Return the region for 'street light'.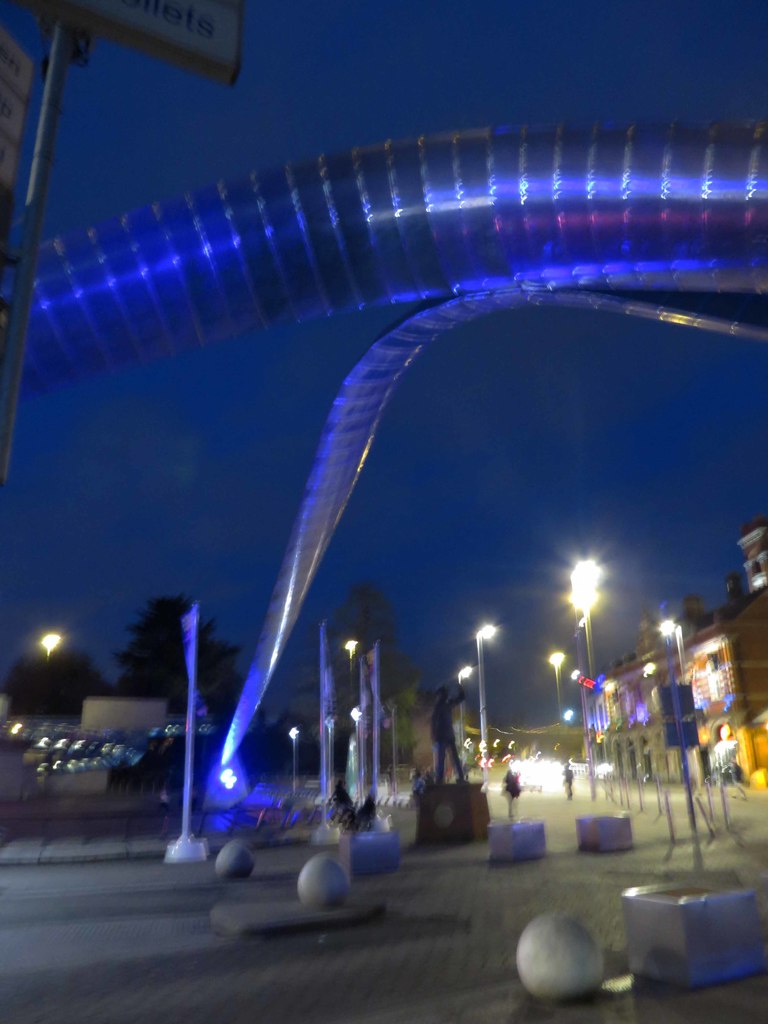
{"left": 657, "top": 617, "right": 695, "bottom": 867}.
